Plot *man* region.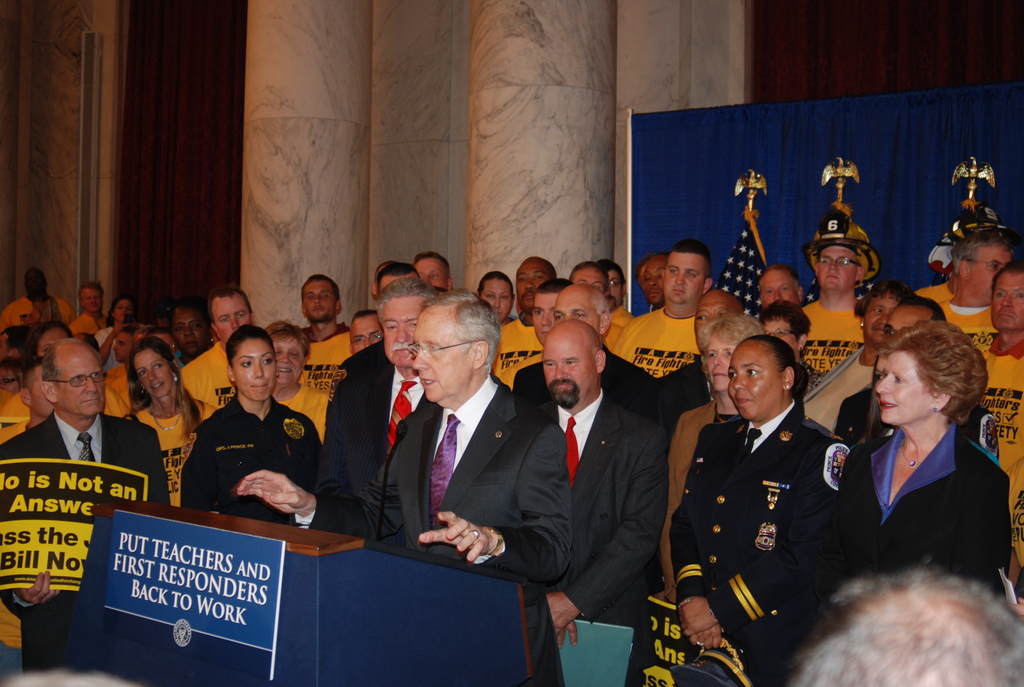
Plotted at x1=486, y1=255, x2=561, y2=386.
